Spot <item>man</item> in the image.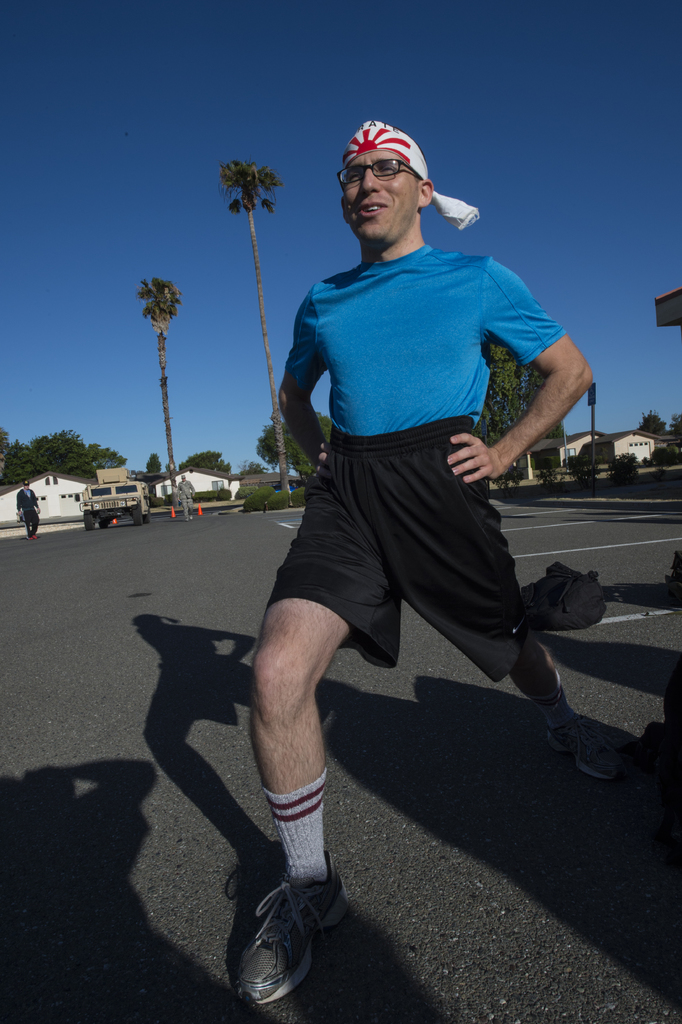
<item>man</item> found at crop(237, 119, 597, 1000).
